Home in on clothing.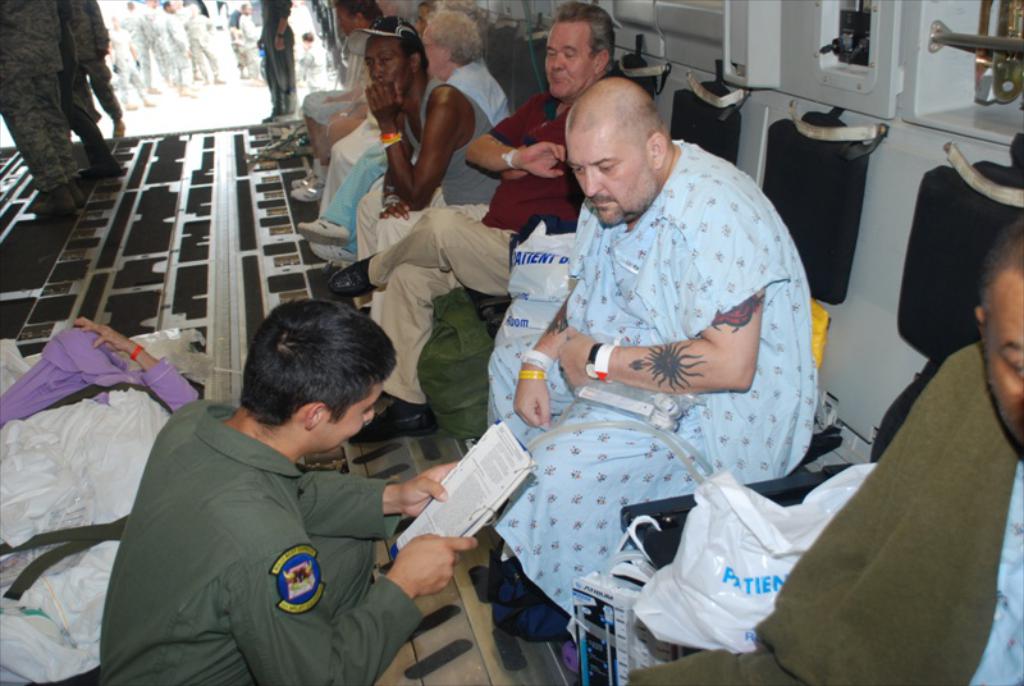
Homed in at (259,0,293,100).
